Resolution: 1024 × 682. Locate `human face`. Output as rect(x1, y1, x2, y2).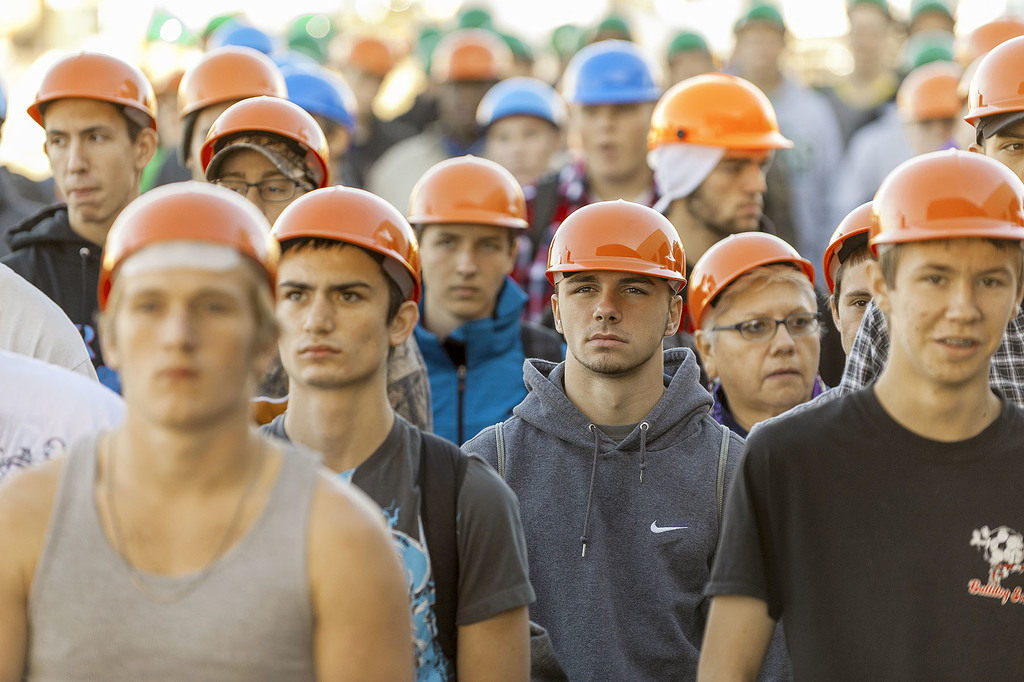
rect(218, 150, 303, 225).
